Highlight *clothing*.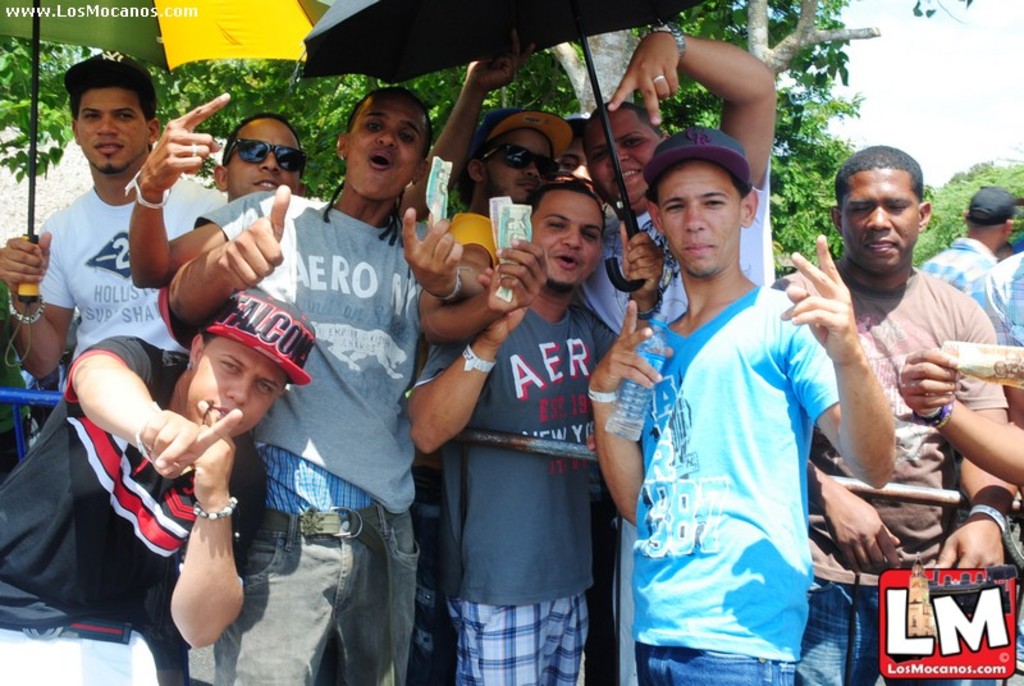
Highlighted region: <region>765, 270, 1010, 685</region>.
